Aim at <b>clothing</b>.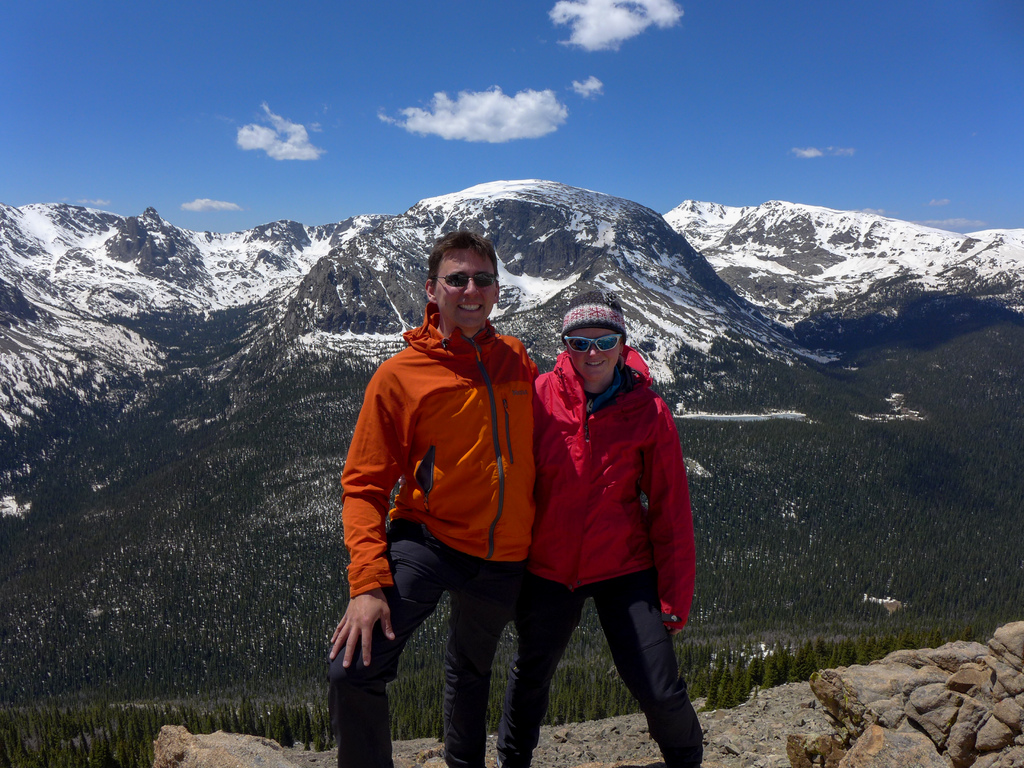
Aimed at 524,330,703,673.
